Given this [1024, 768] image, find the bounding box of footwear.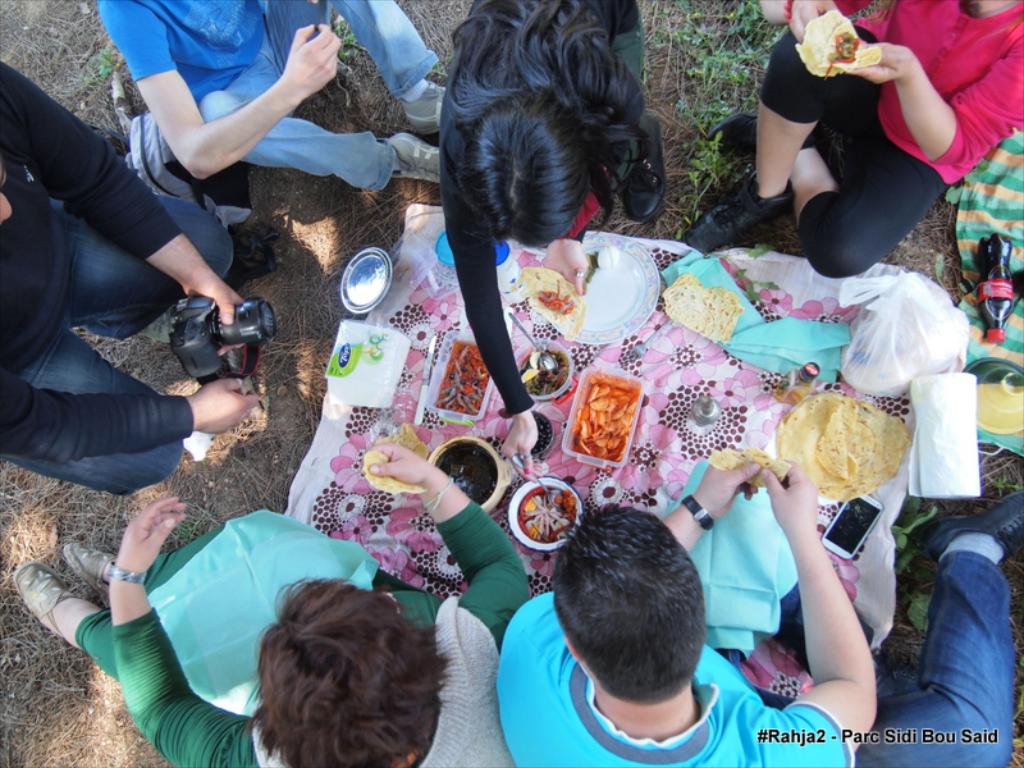
<bbox>680, 172, 795, 255</bbox>.
